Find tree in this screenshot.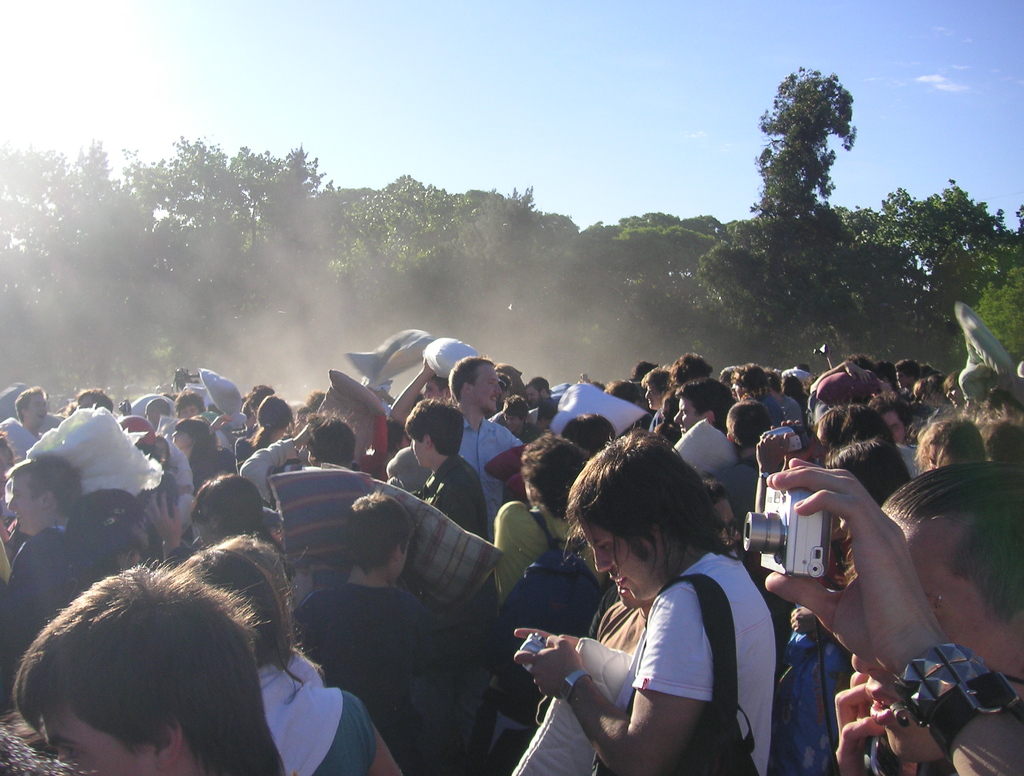
The bounding box for tree is (751,66,856,249).
